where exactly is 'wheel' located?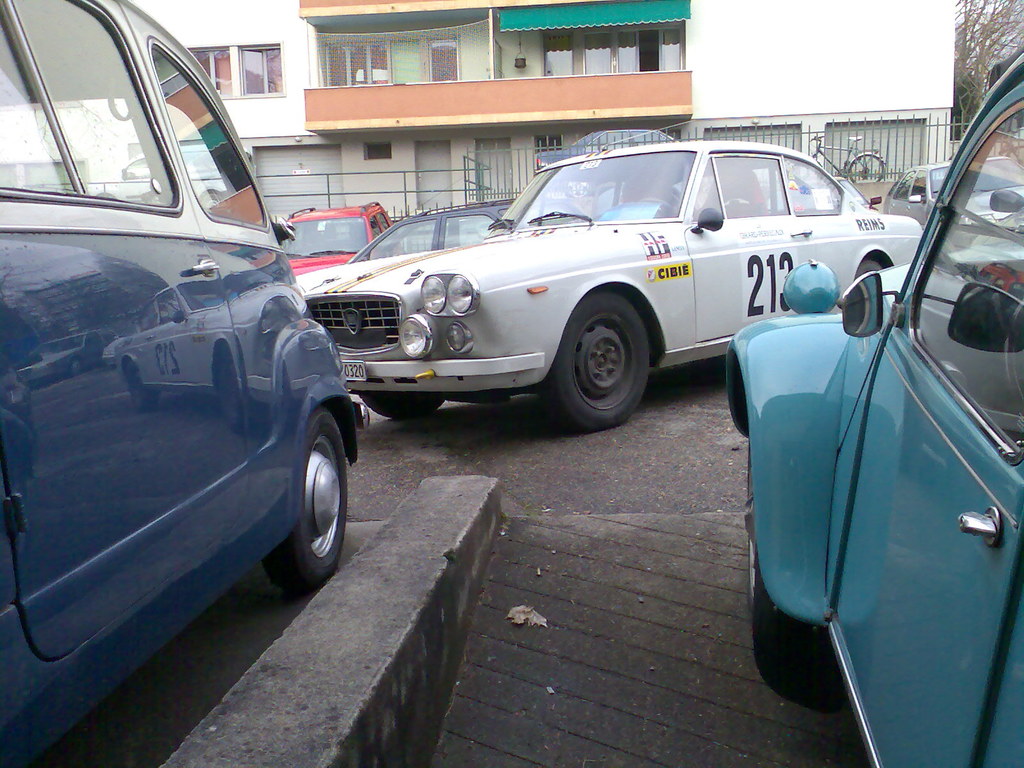
Its bounding box is bbox(639, 196, 671, 209).
